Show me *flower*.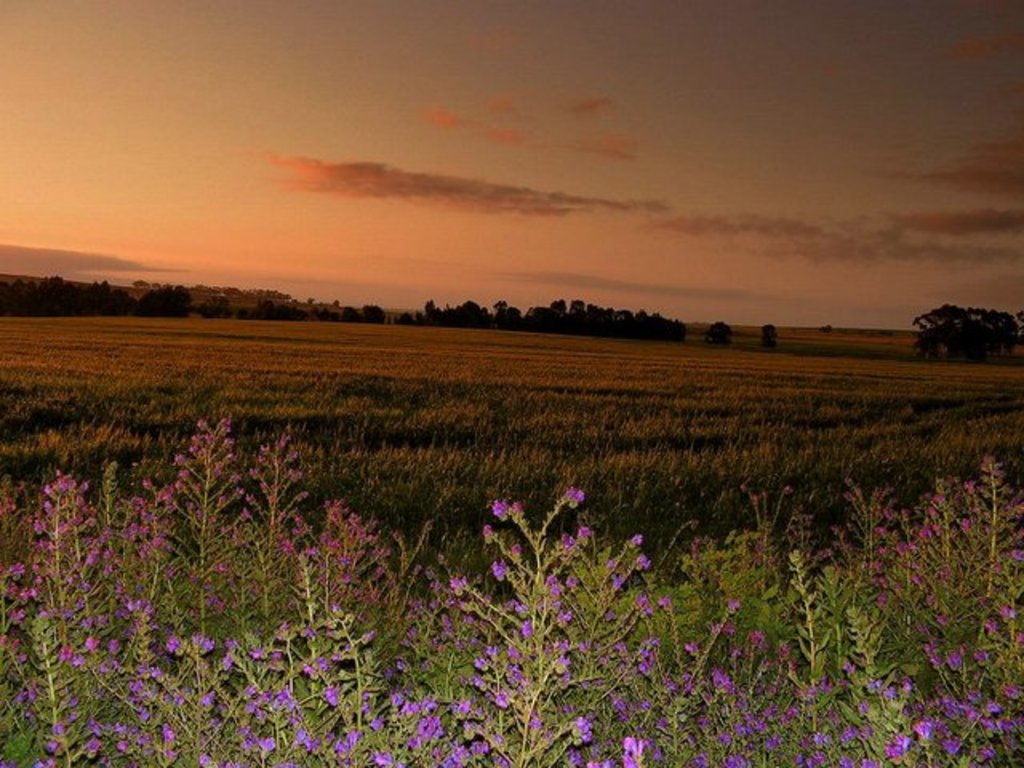
*flower* is here: BBox(638, 557, 650, 568).
